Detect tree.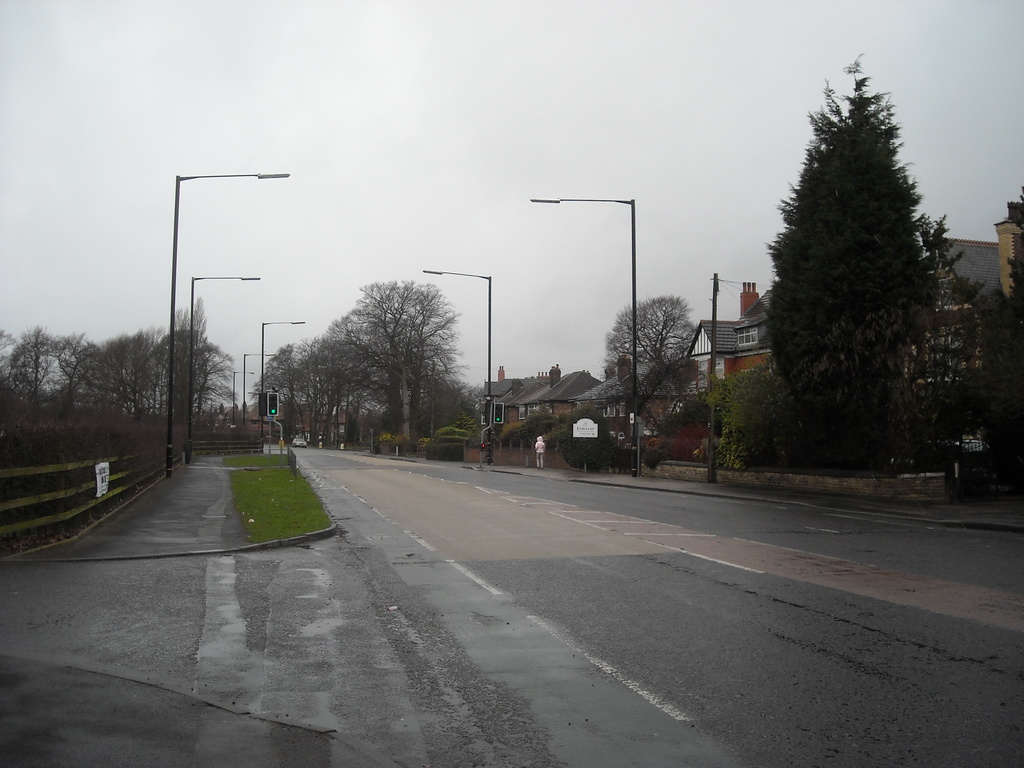
Detected at detection(755, 49, 974, 487).
